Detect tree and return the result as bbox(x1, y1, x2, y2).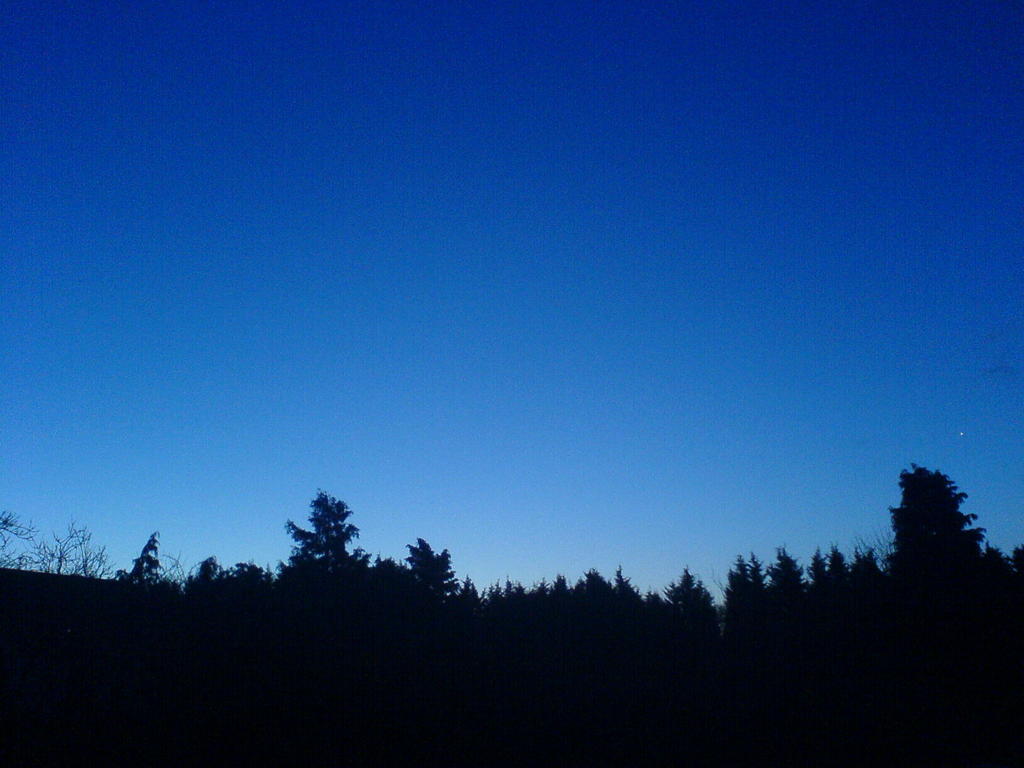
bbox(710, 547, 762, 601).
